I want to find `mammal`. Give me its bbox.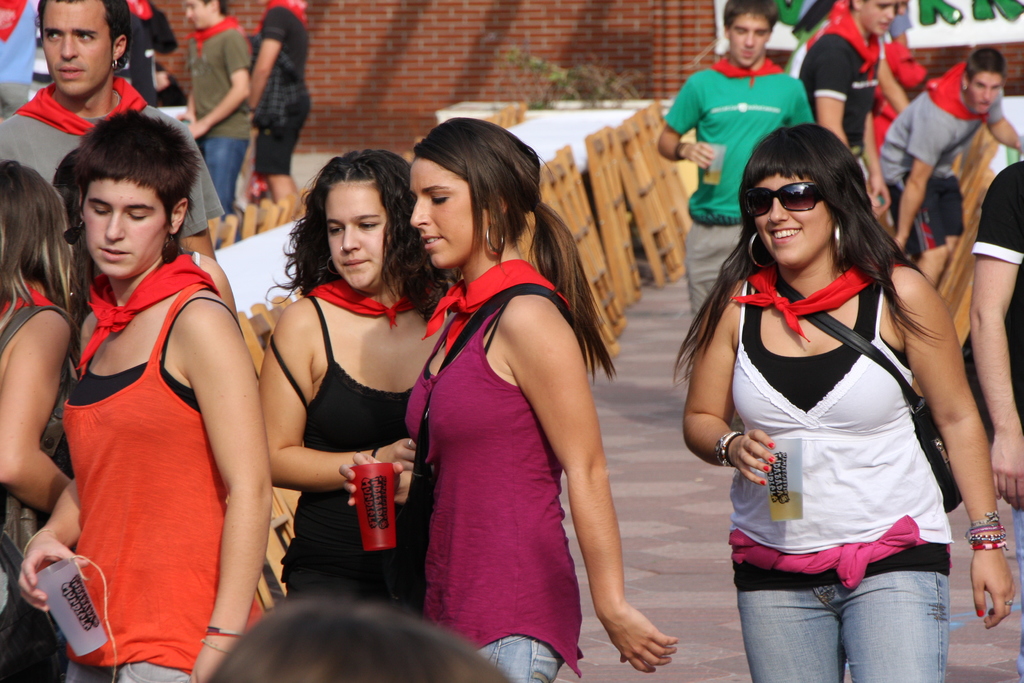
bbox=[0, 0, 224, 261].
